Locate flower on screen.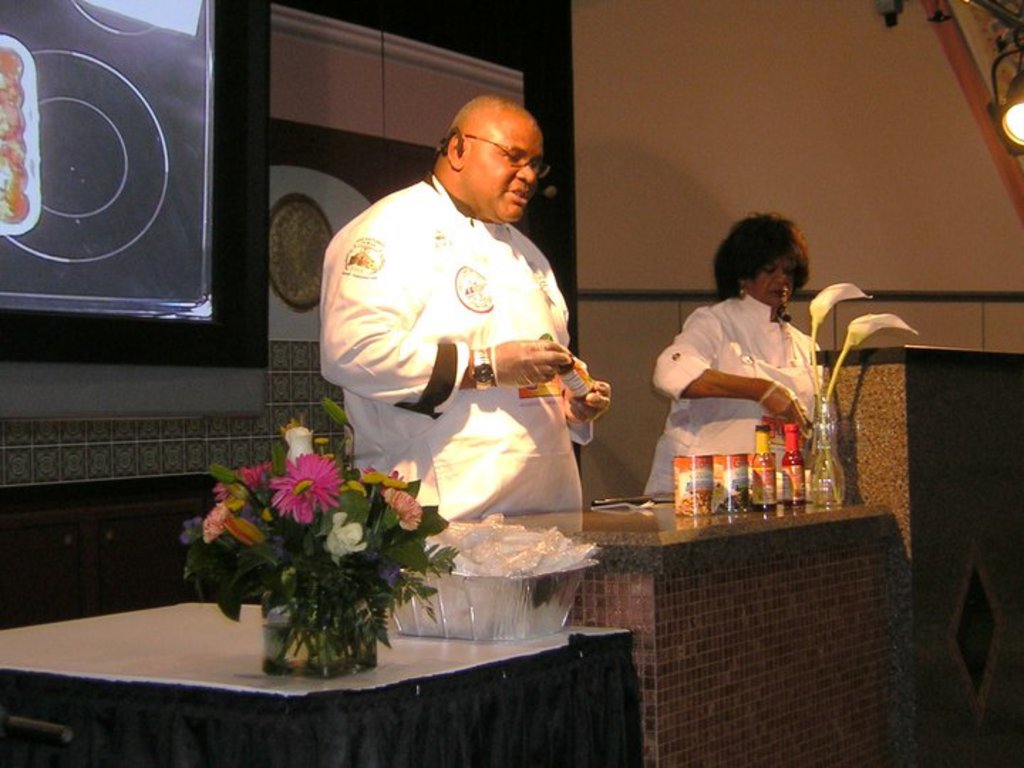
On screen at left=179, top=512, right=208, bottom=549.
